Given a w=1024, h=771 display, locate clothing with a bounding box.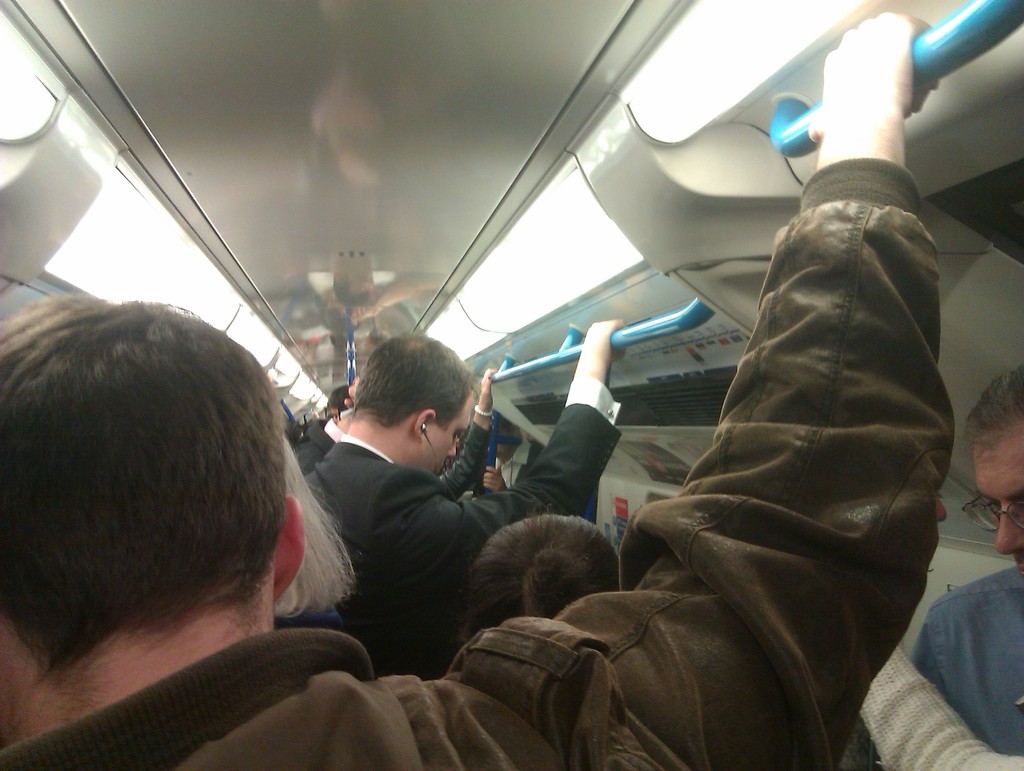
Located: (left=469, top=436, right=542, bottom=497).
